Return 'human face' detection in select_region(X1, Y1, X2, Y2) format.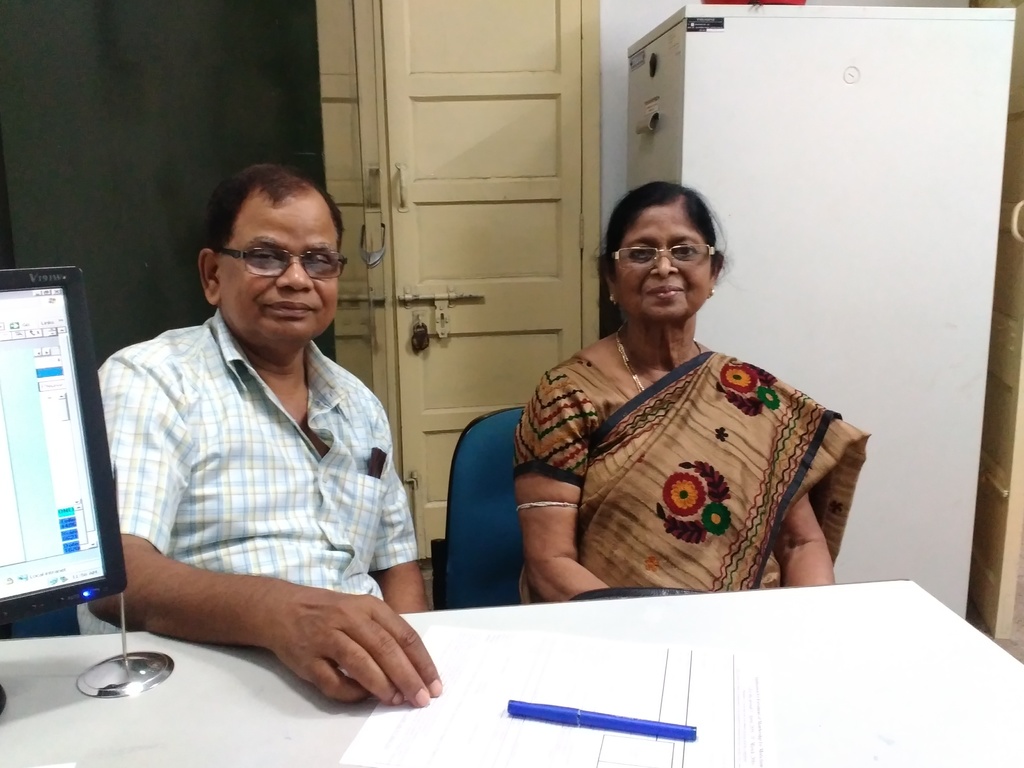
select_region(218, 206, 345, 346).
